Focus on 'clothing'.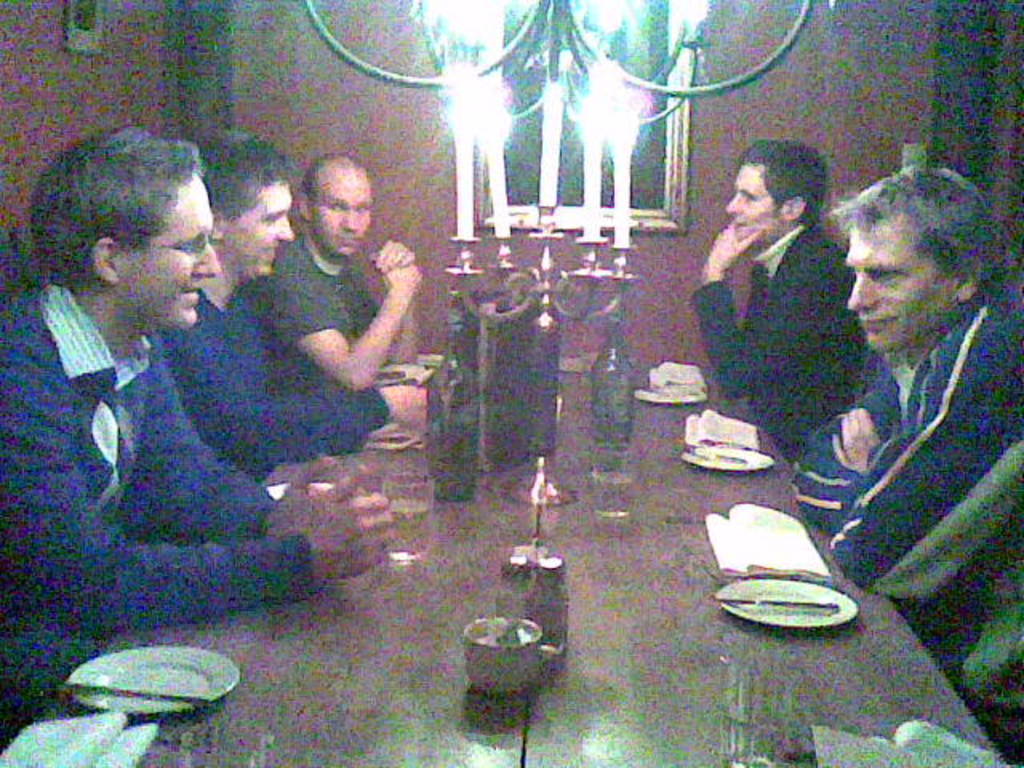
Focused at 179/294/379/470.
